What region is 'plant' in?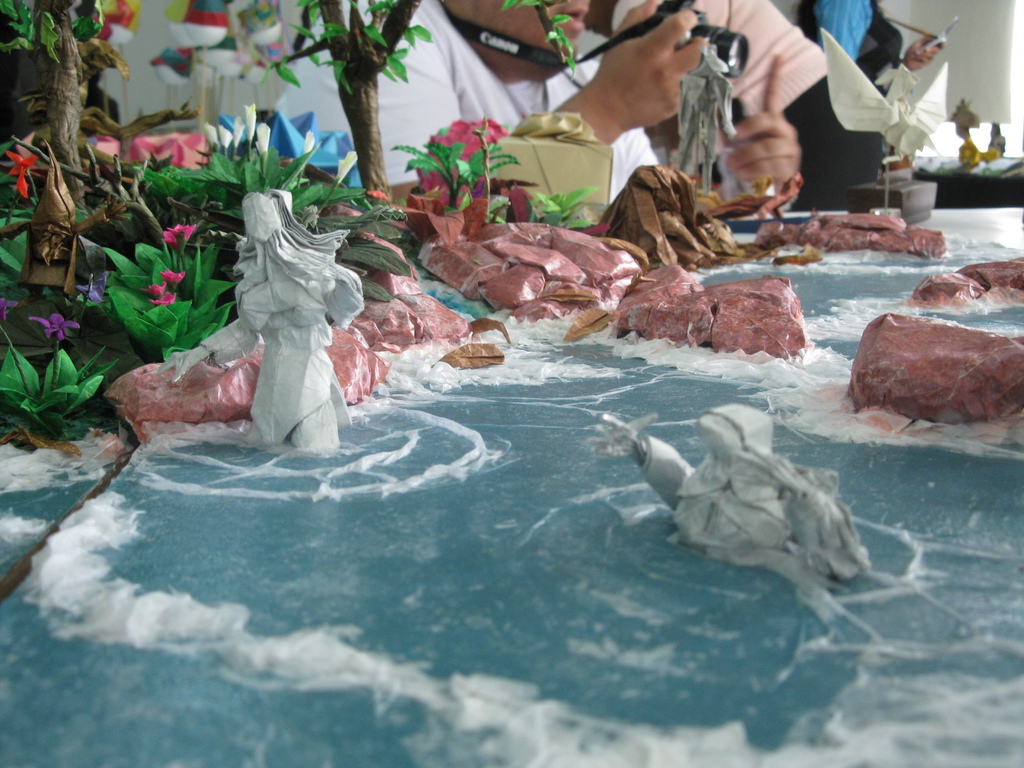
(95,122,204,186).
